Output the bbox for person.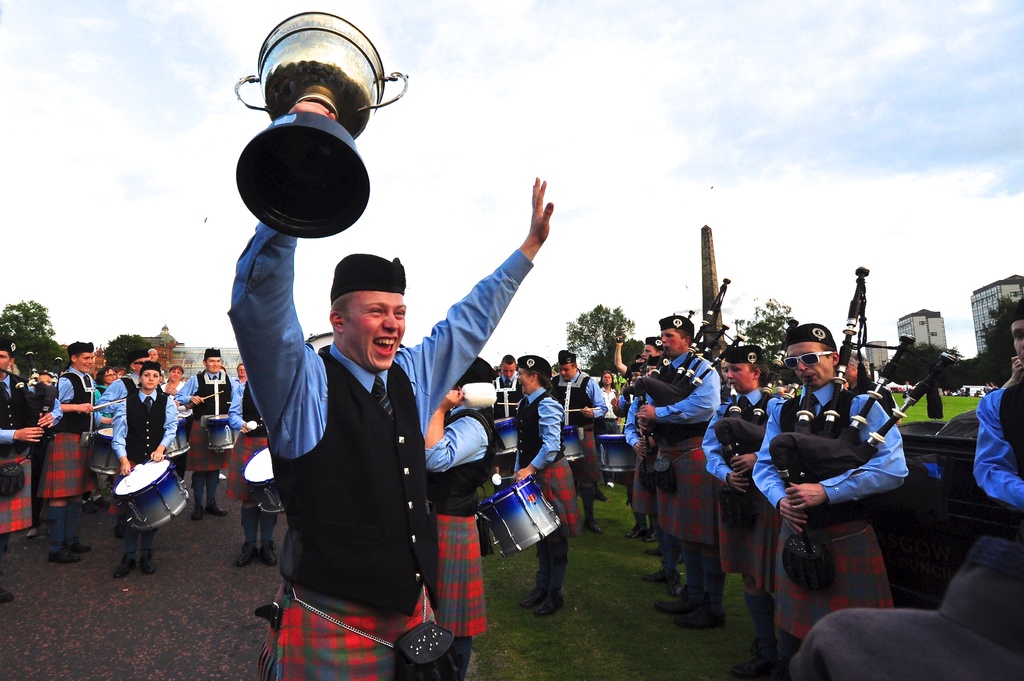
(x1=749, y1=321, x2=903, y2=676).
